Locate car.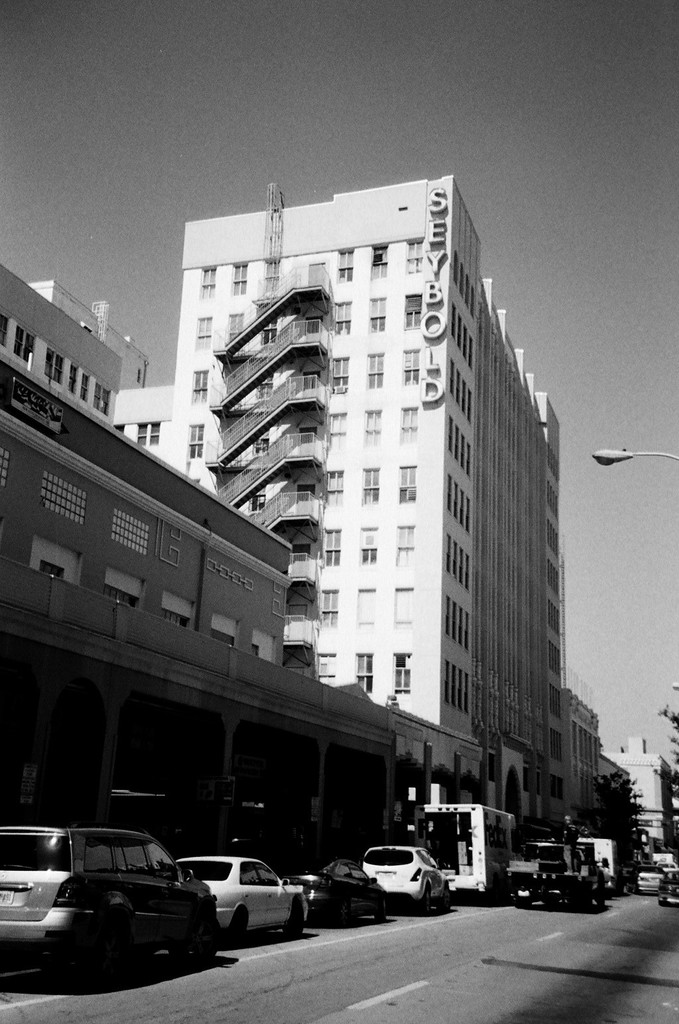
Bounding box: (left=511, top=842, right=605, bottom=914).
